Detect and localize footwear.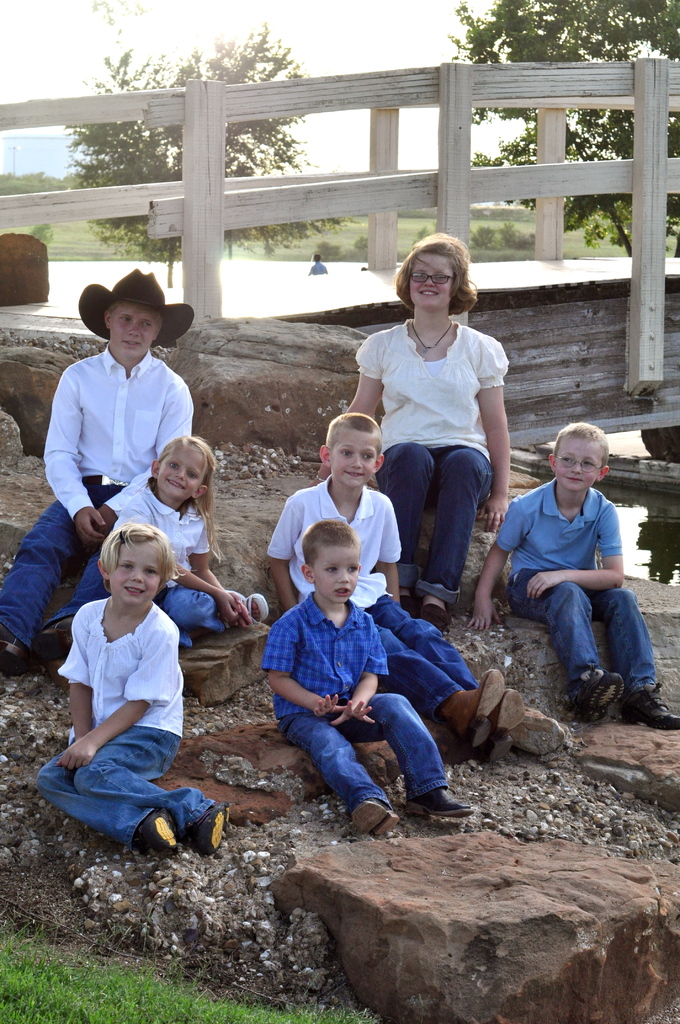
Localized at 567:669:620:721.
